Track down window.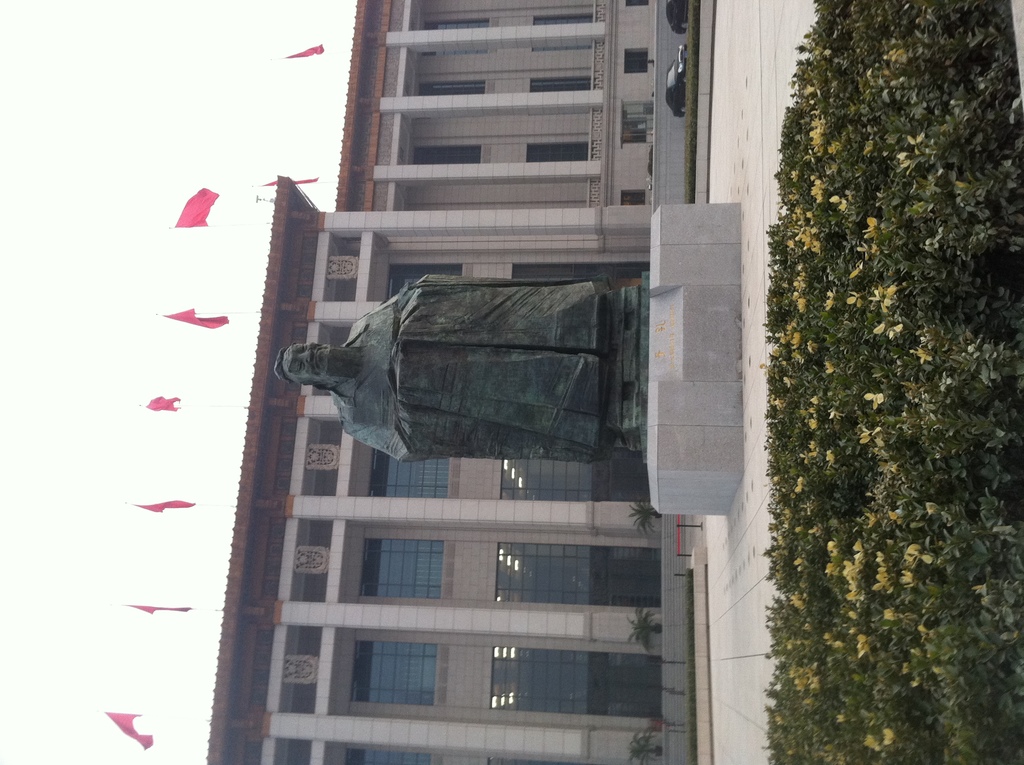
Tracked to bbox=(529, 76, 594, 92).
